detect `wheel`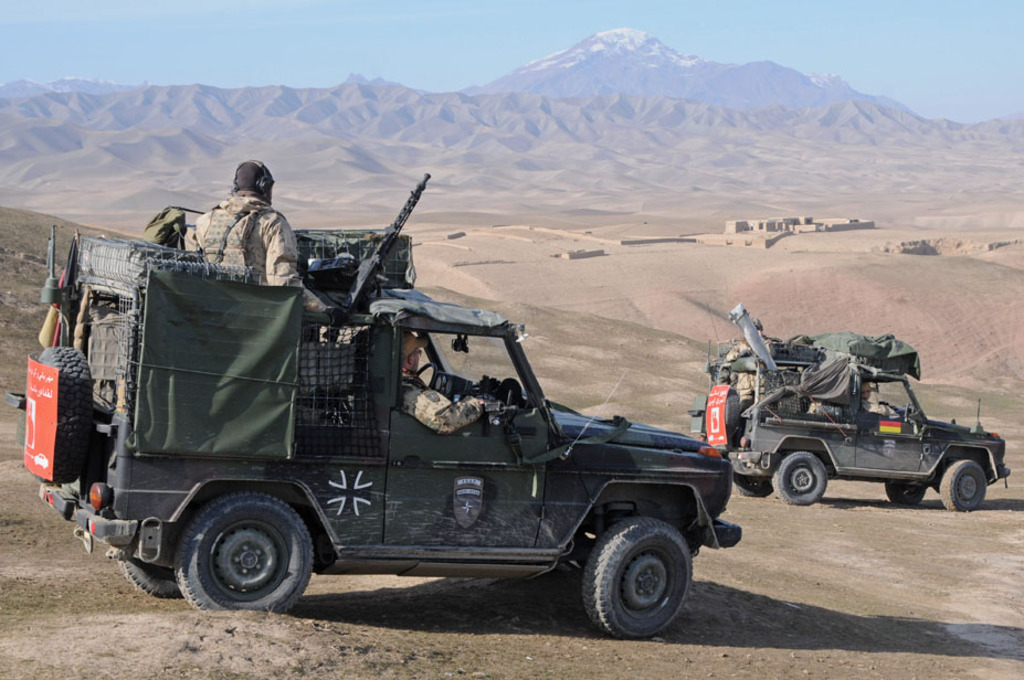
detection(775, 449, 827, 502)
